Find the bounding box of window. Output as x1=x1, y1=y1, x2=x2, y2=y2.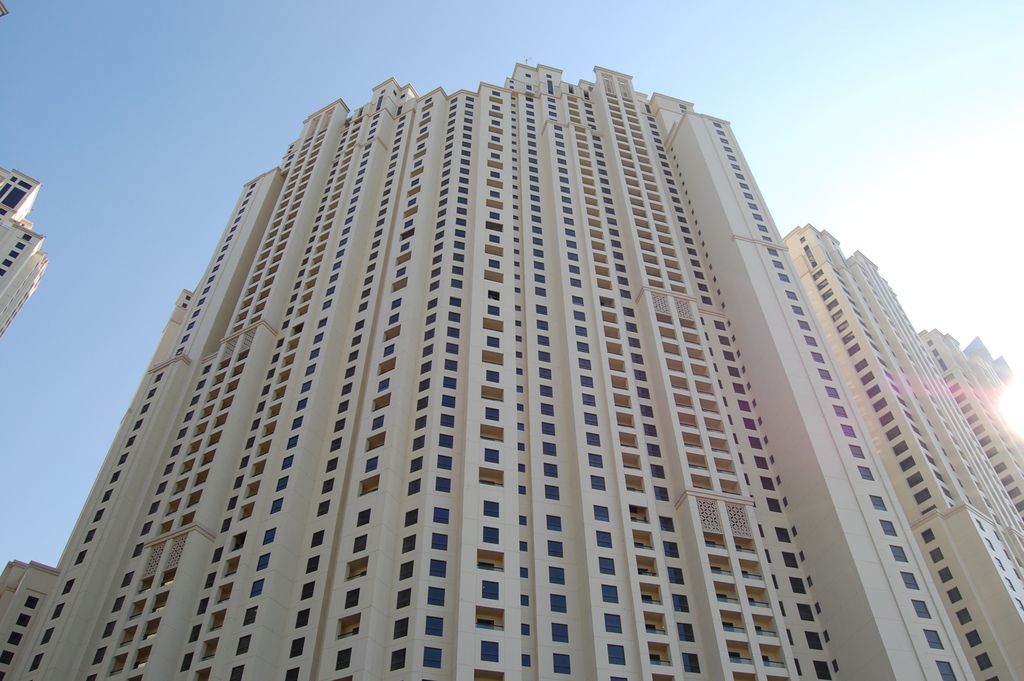
x1=527, y1=72, x2=531, y2=78.
